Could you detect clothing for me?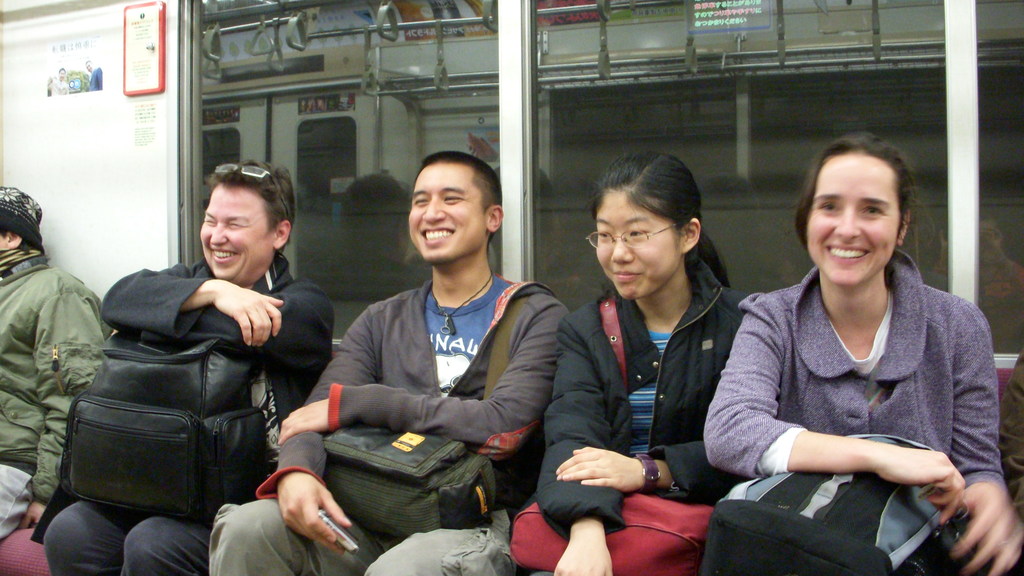
Detection result: bbox=(211, 274, 566, 575).
